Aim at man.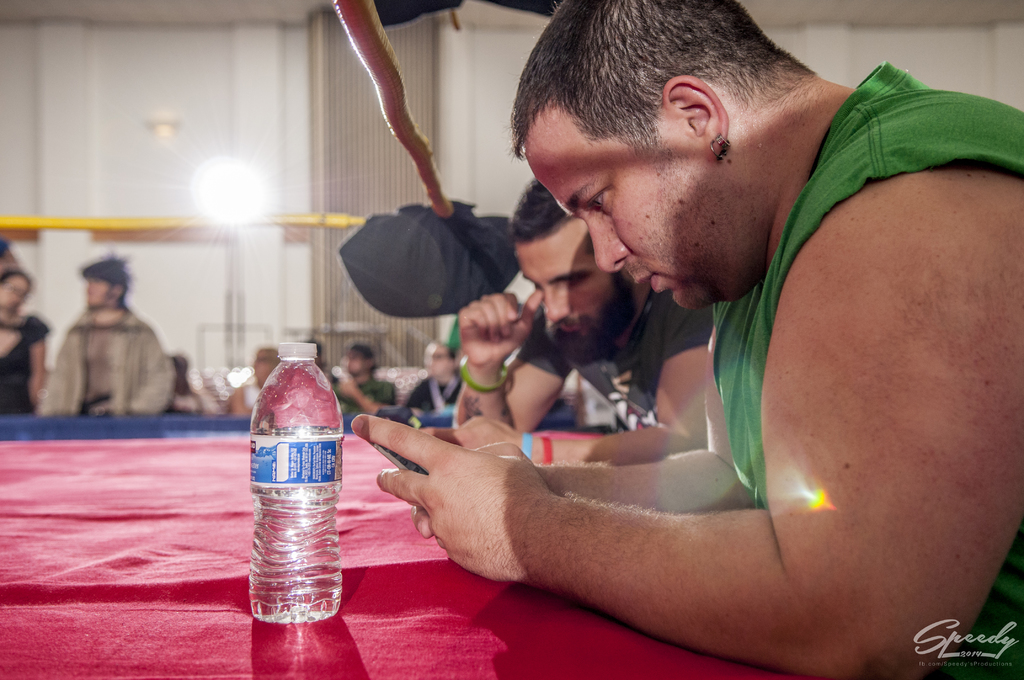
Aimed at bbox(445, 180, 729, 487).
